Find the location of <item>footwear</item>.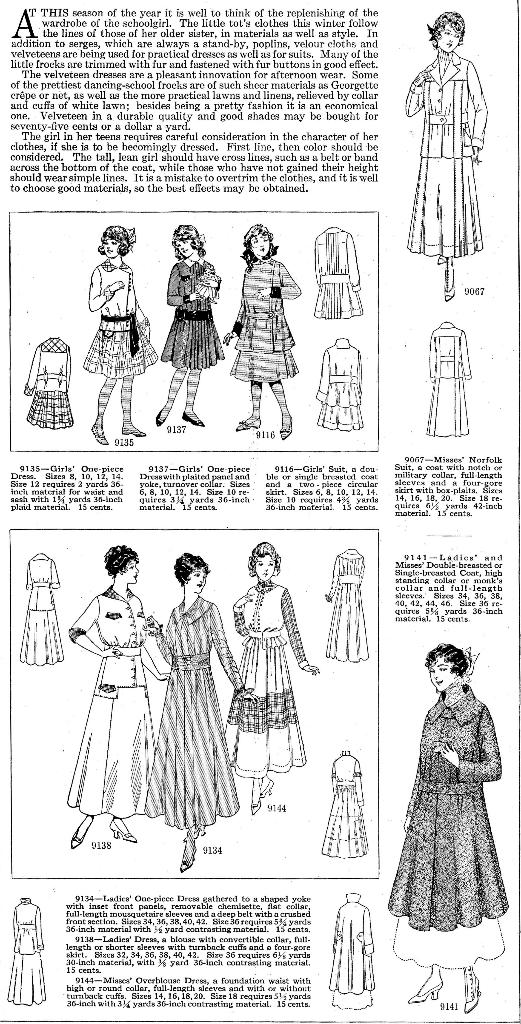
Location: l=276, t=414, r=294, b=440.
